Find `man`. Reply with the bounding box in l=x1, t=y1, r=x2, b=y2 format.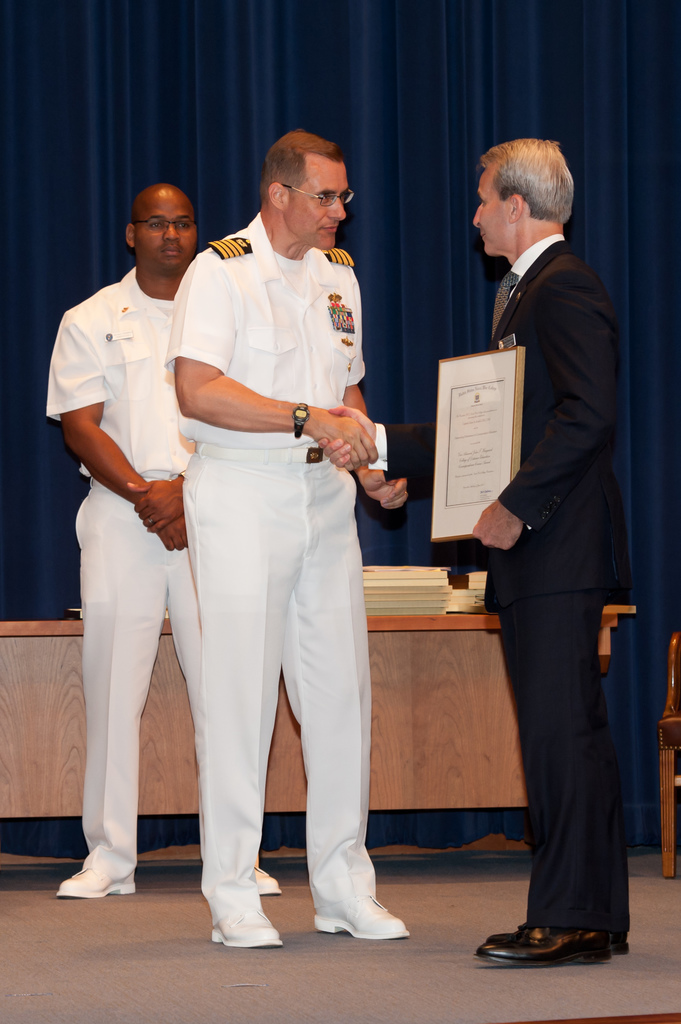
l=45, t=189, r=280, b=895.
